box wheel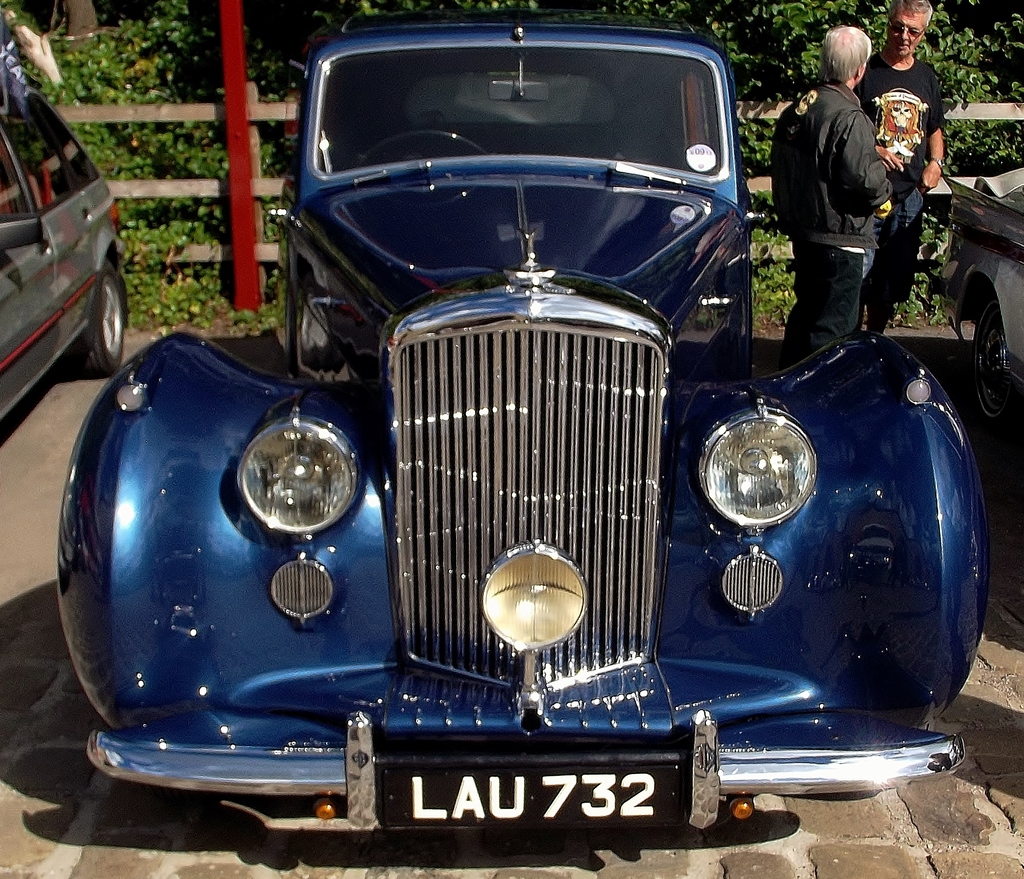
x1=55, y1=256, x2=134, y2=381
